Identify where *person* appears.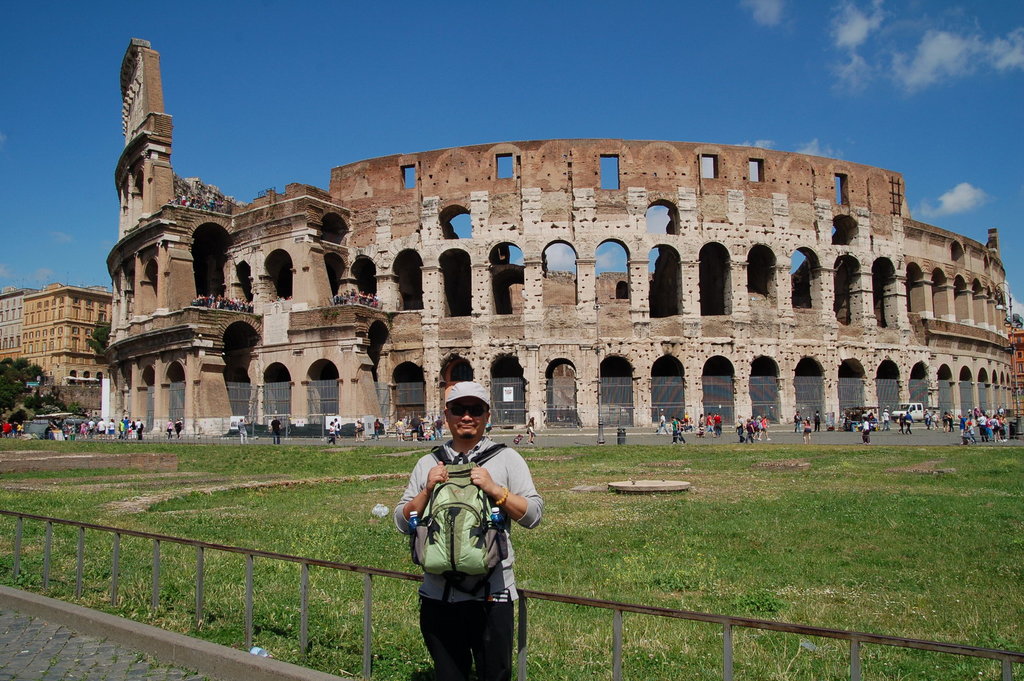
Appears at 668, 413, 695, 447.
